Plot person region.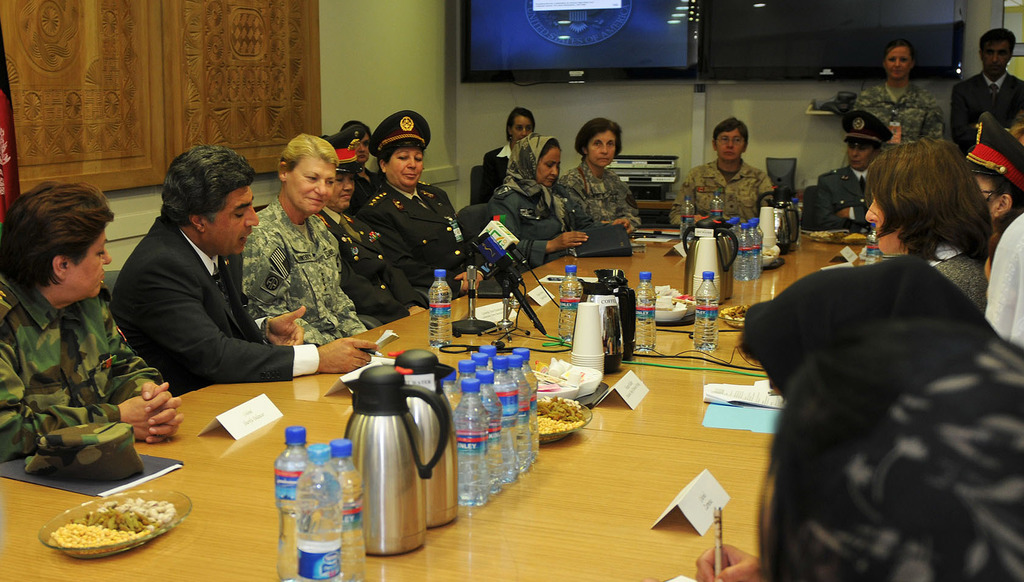
Plotted at [left=0, top=182, right=183, bottom=457].
